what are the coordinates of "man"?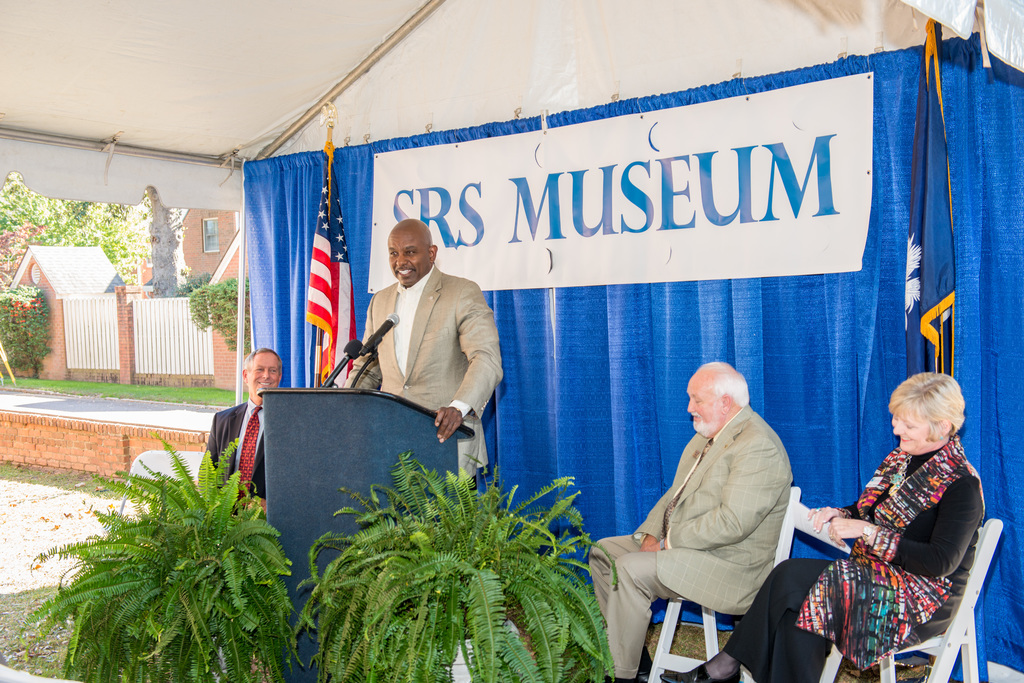
<box>196,347,283,515</box>.
